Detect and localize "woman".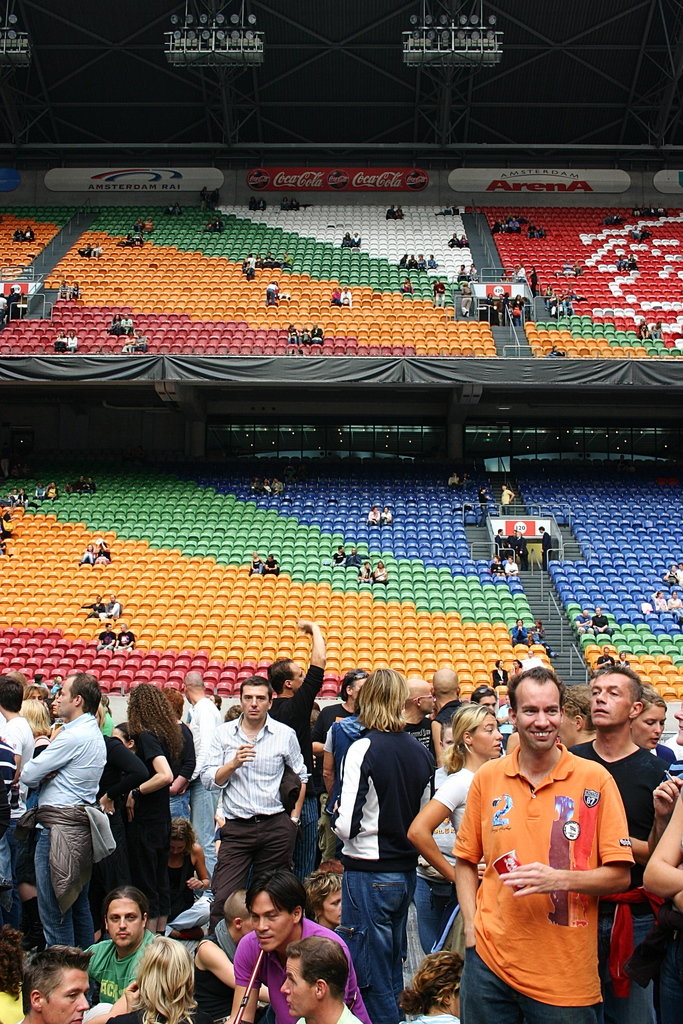
Localized at l=110, t=318, r=122, b=333.
